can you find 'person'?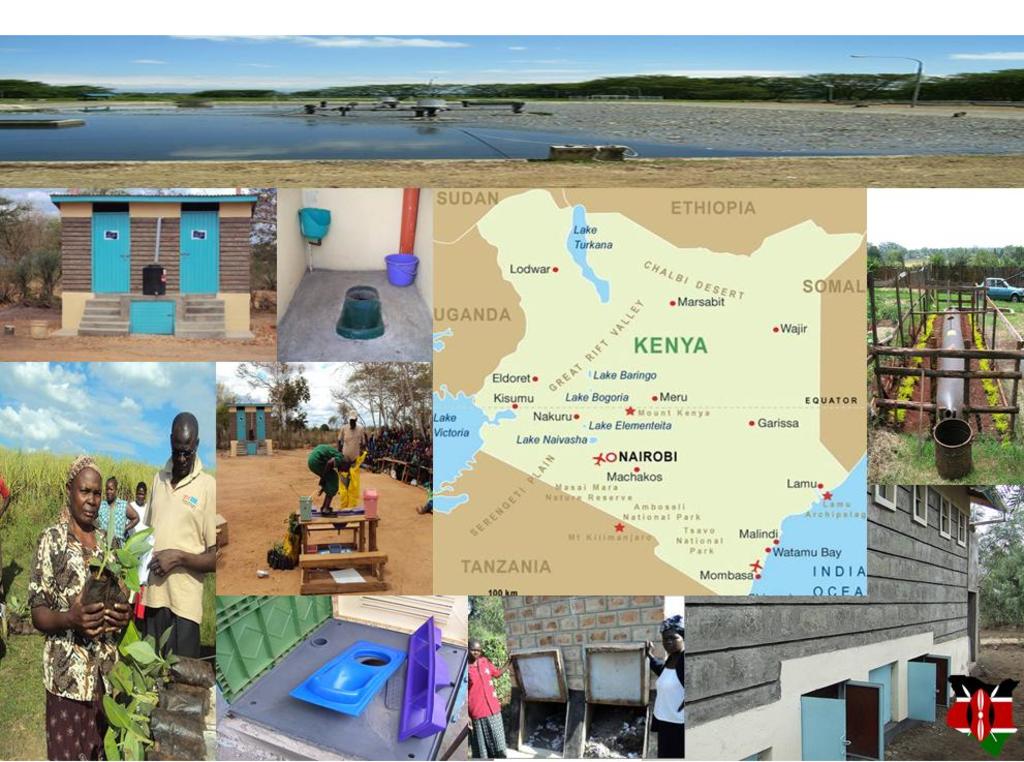
Yes, bounding box: <box>654,621,704,749</box>.
